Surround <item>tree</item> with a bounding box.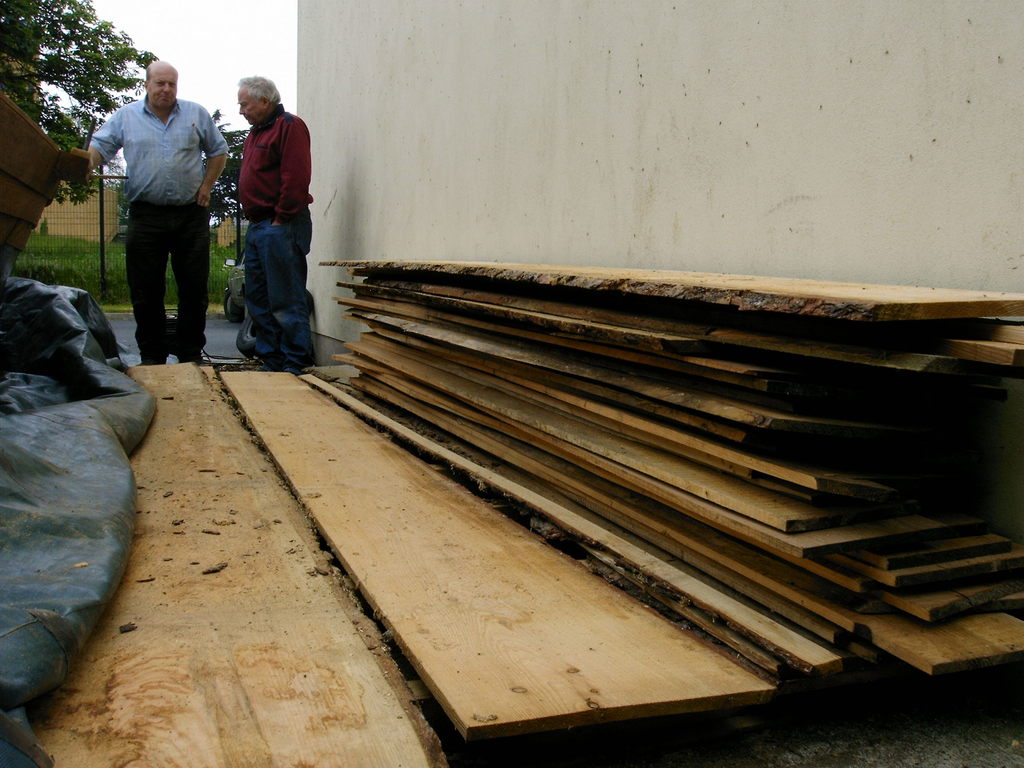
BBox(200, 106, 255, 228).
